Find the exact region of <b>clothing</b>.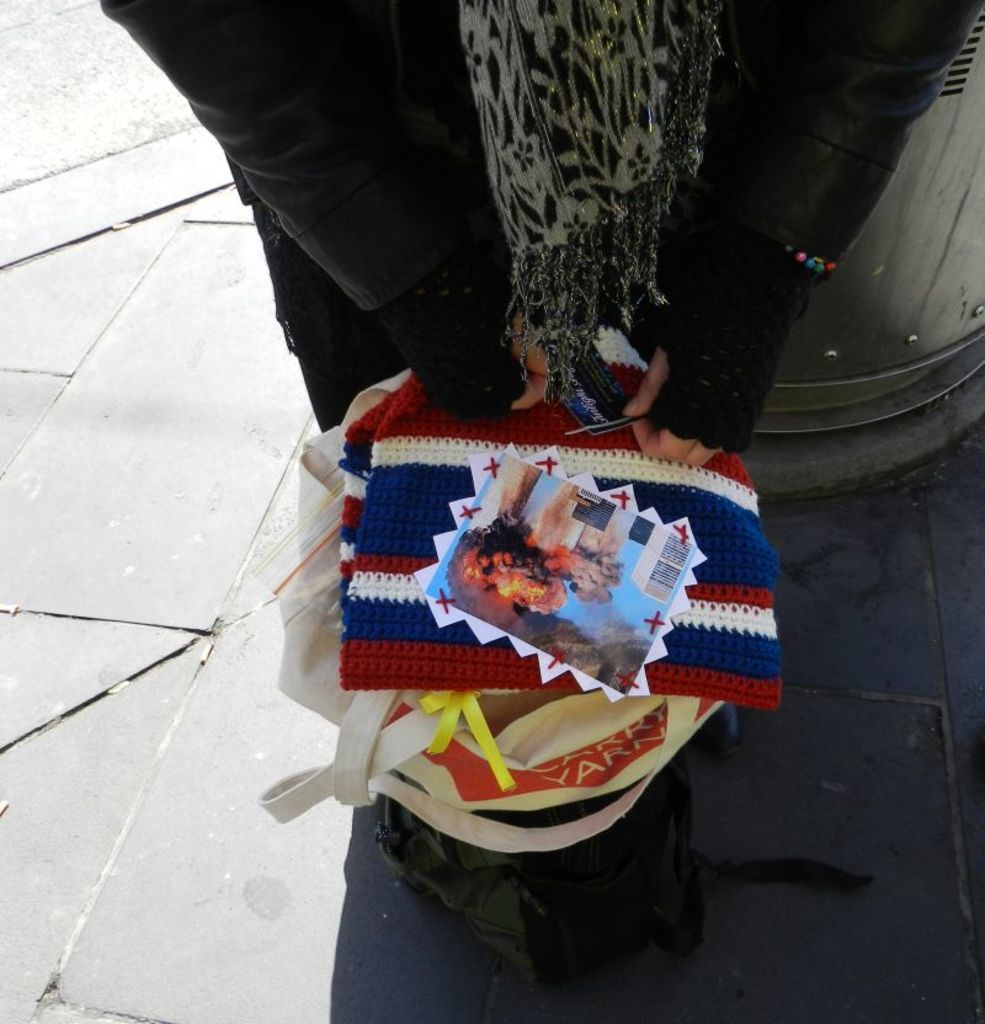
Exact region: <box>282,384,813,921</box>.
